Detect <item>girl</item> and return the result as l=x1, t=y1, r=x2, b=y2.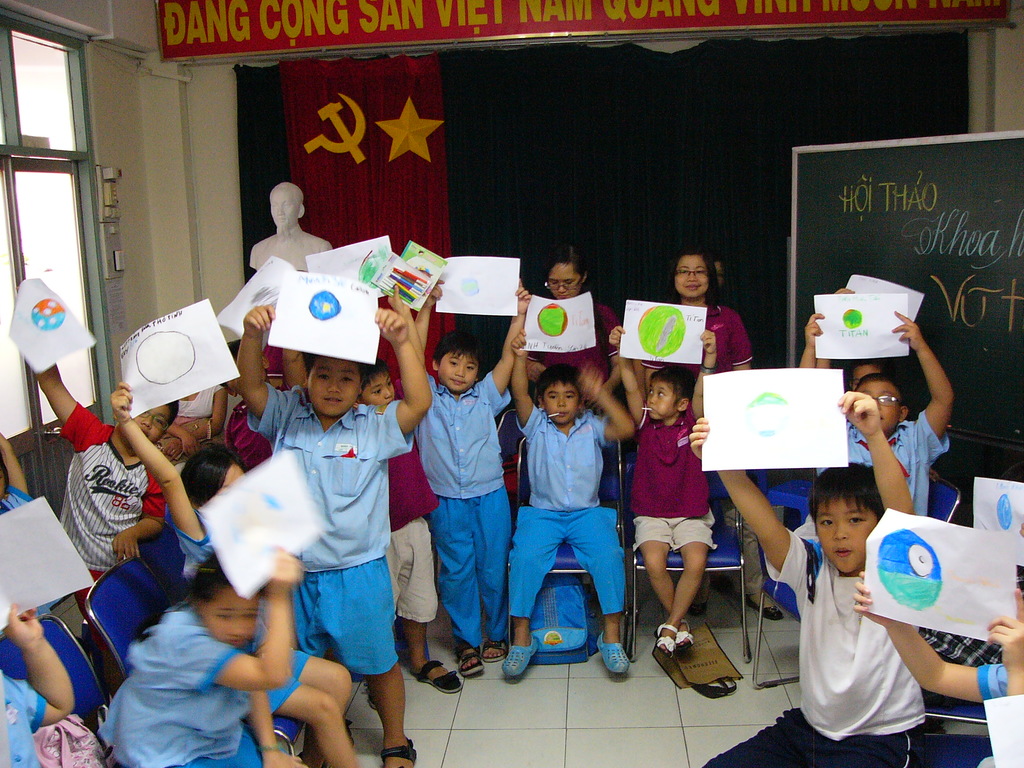
l=111, t=378, r=361, b=767.
